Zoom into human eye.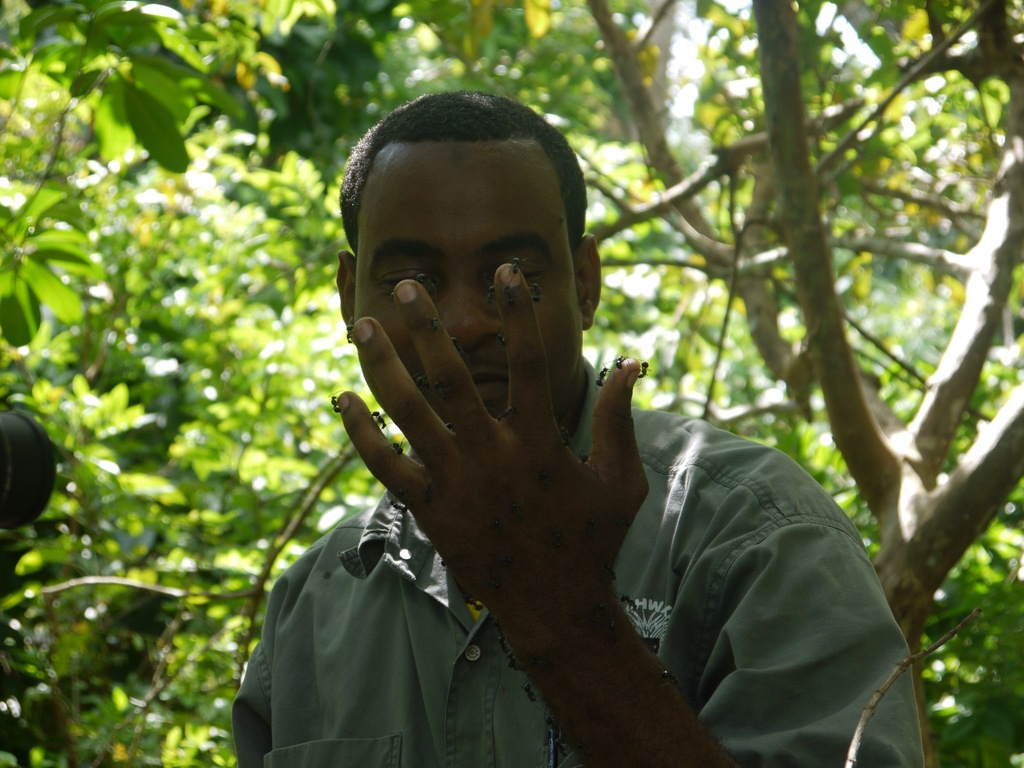
Zoom target: Rect(380, 265, 426, 286).
